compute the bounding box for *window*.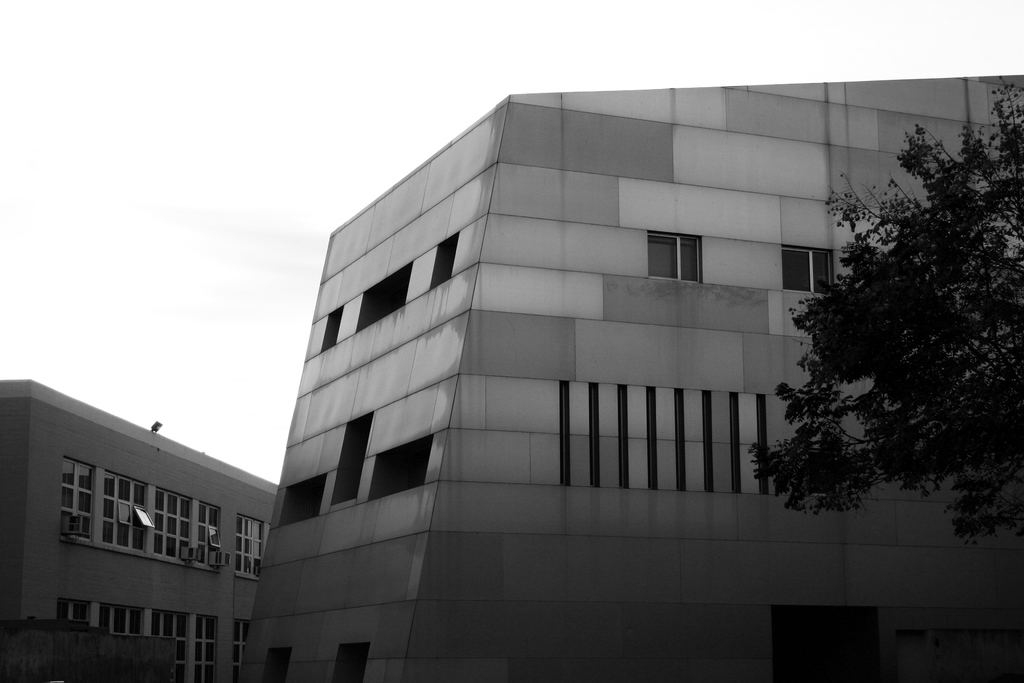
(x1=61, y1=458, x2=94, y2=545).
